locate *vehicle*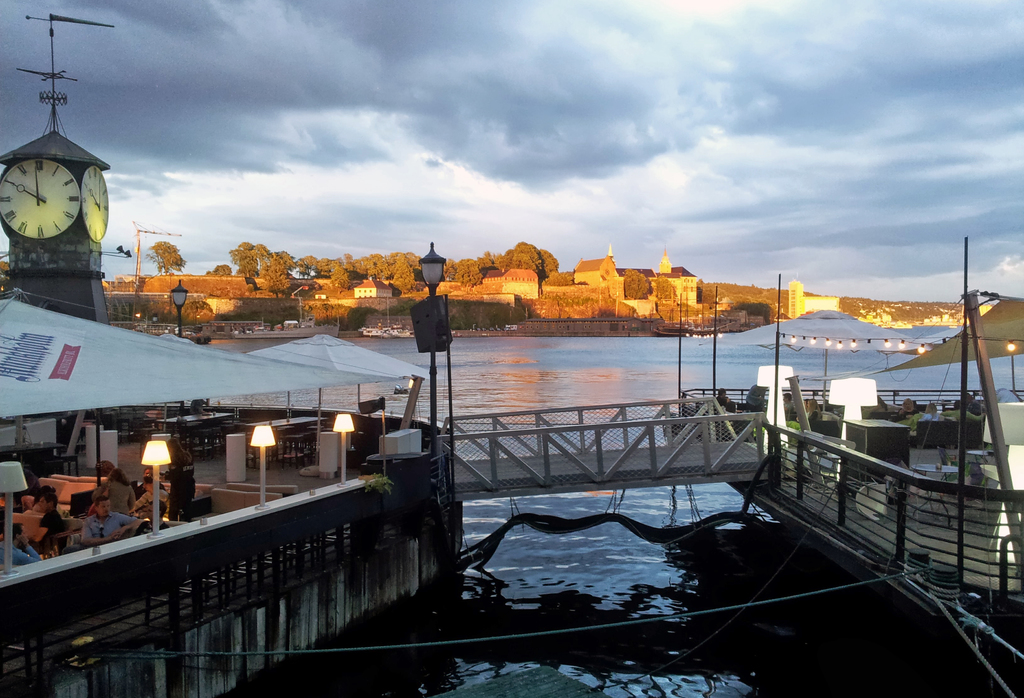
region(0, 283, 465, 697)
